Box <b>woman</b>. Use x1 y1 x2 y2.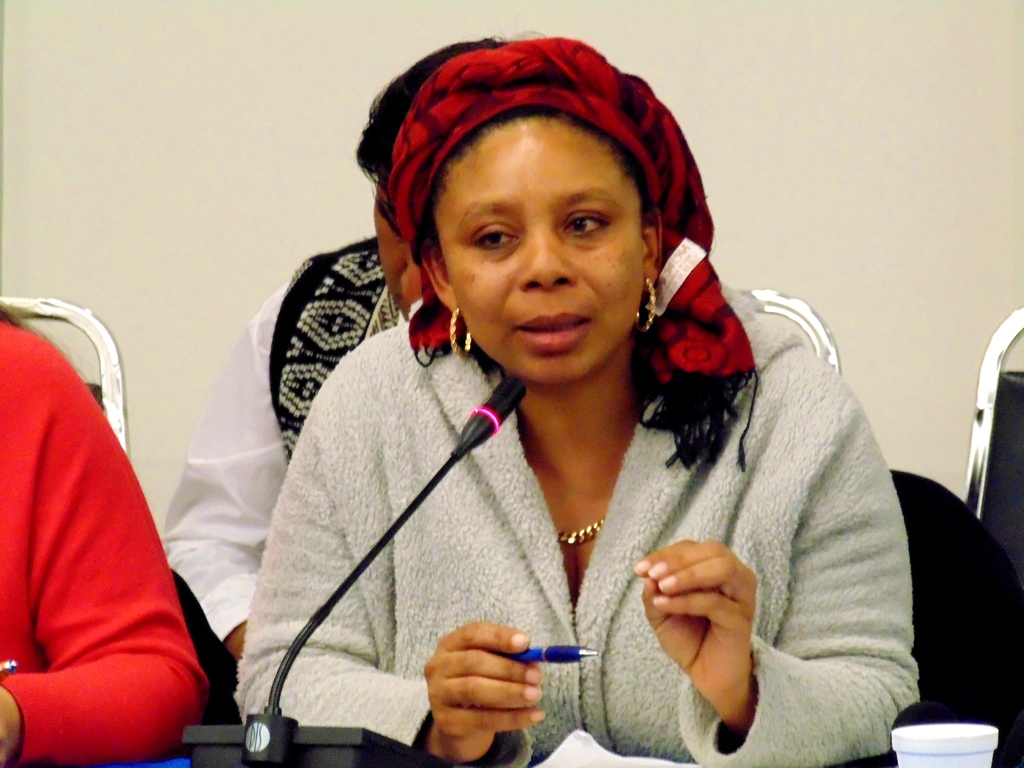
246 47 915 767.
